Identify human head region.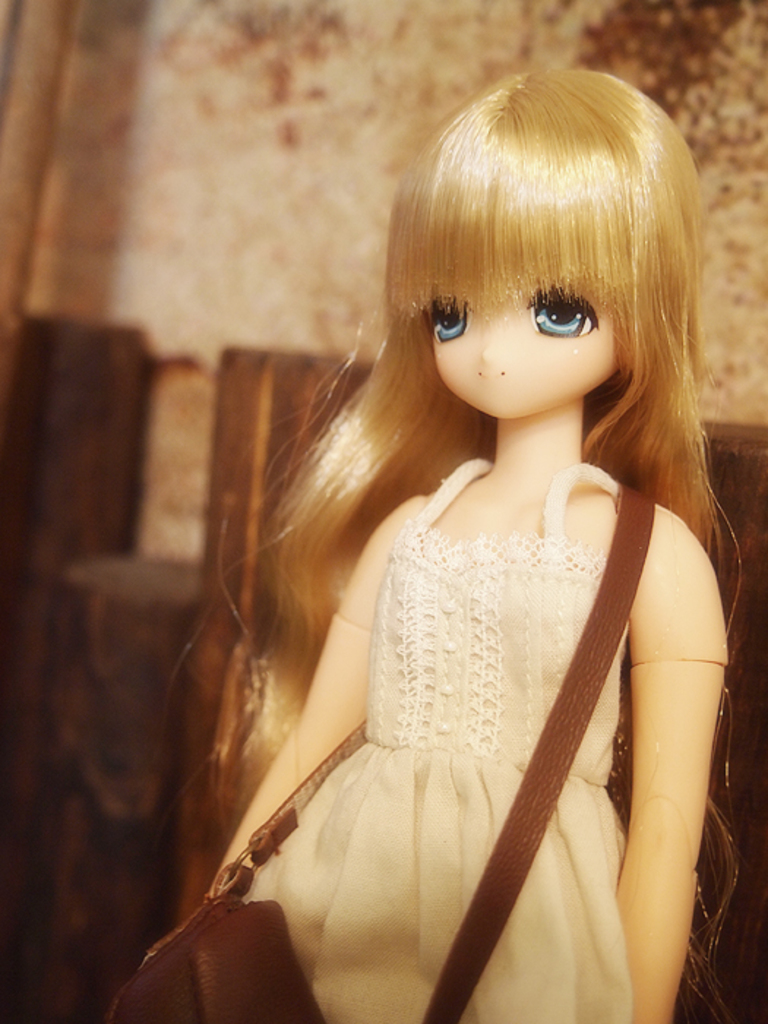
Region: (388,85,693,432).
